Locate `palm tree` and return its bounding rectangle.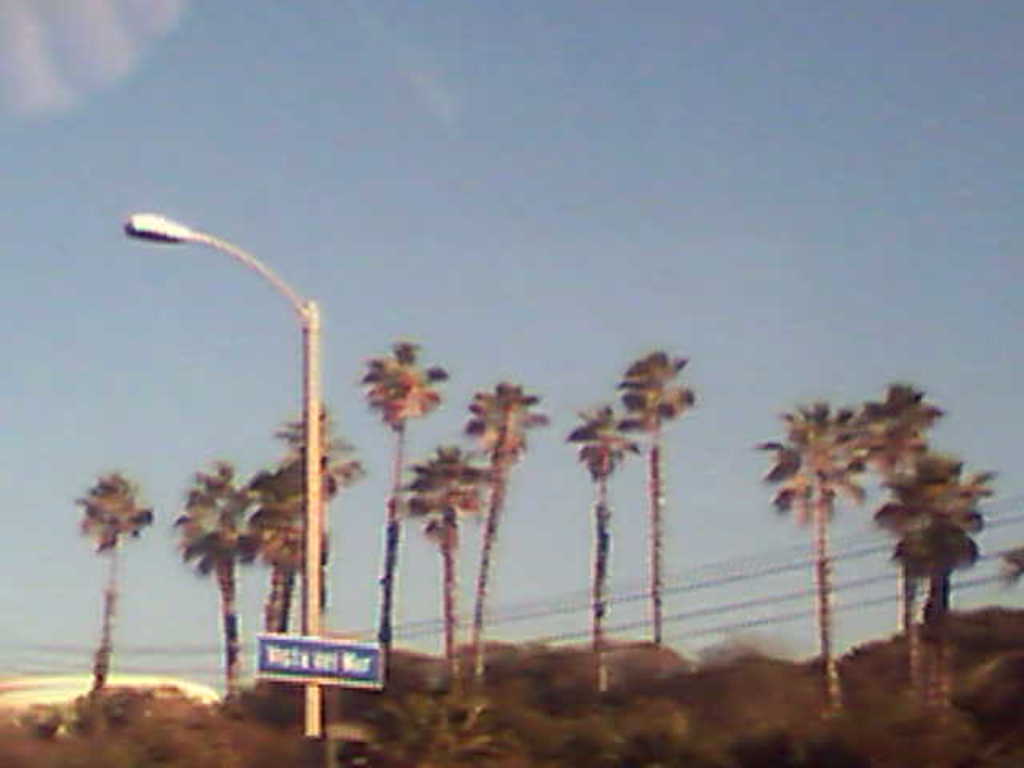
358:333:437:669.
